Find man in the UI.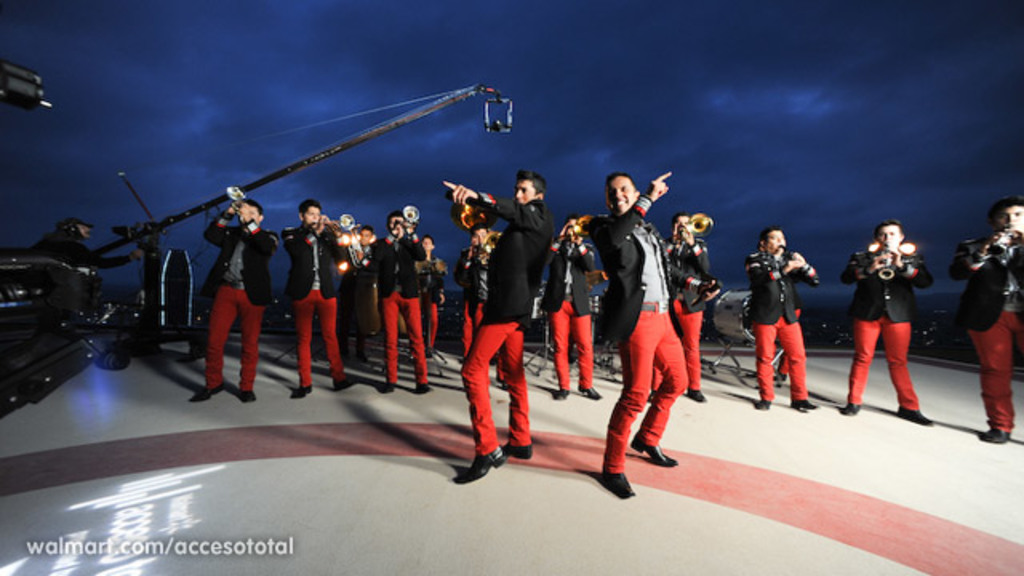
UI element at x1=38, y1=211, x2=144, y2=293.
